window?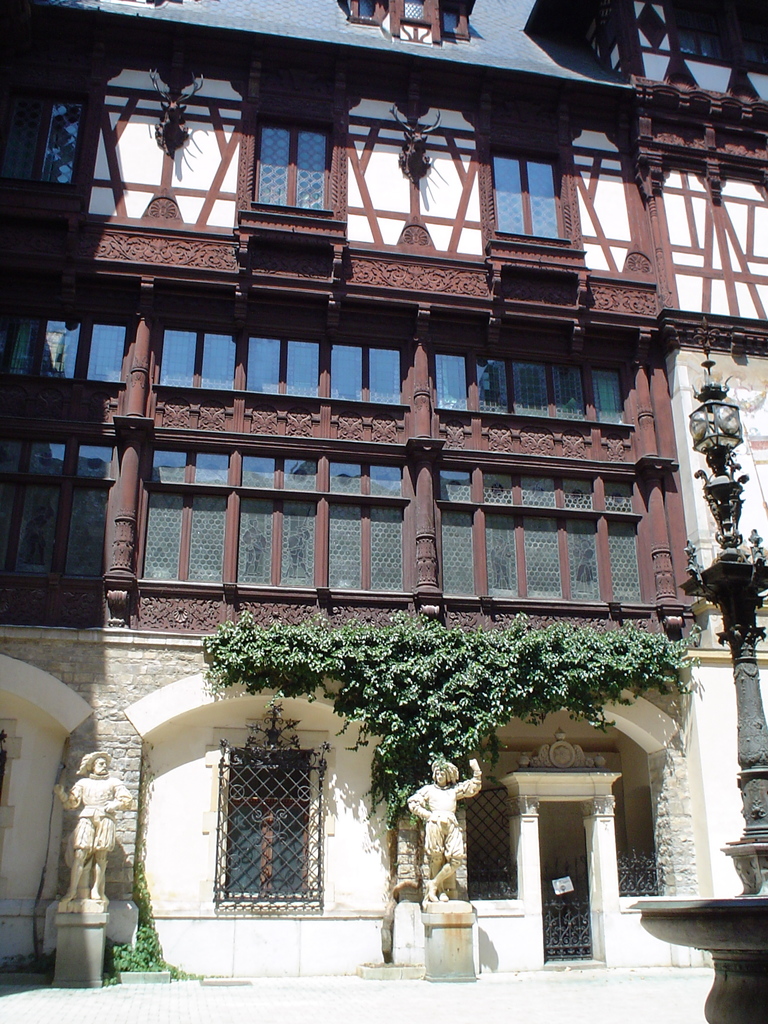
240/68/347/285
